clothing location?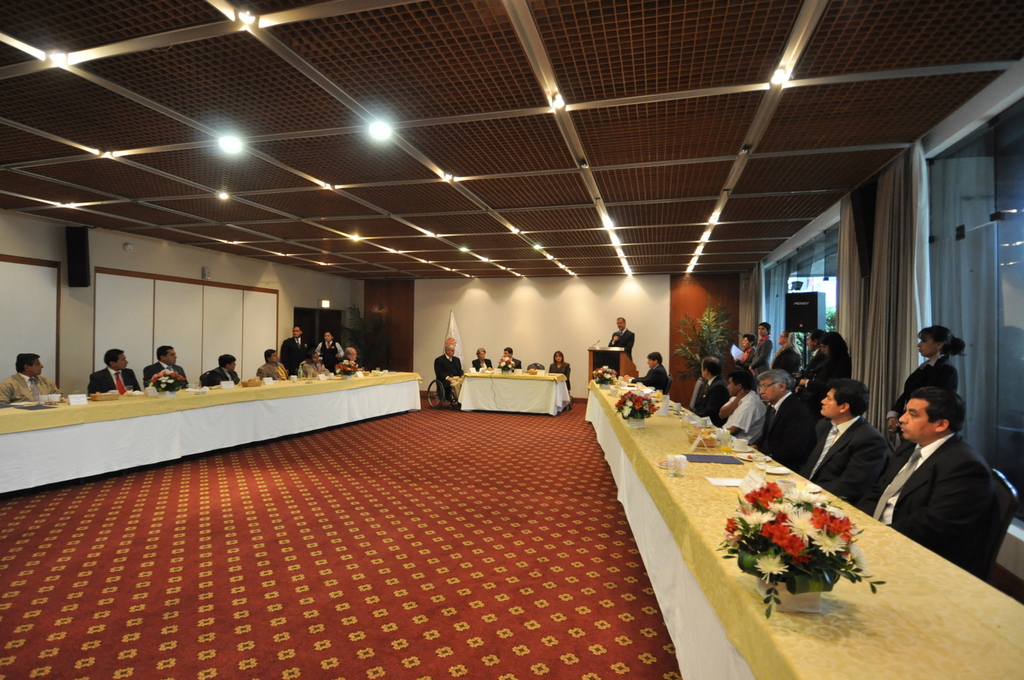
(x1=759, y1=384, x2=816, y2=468)
